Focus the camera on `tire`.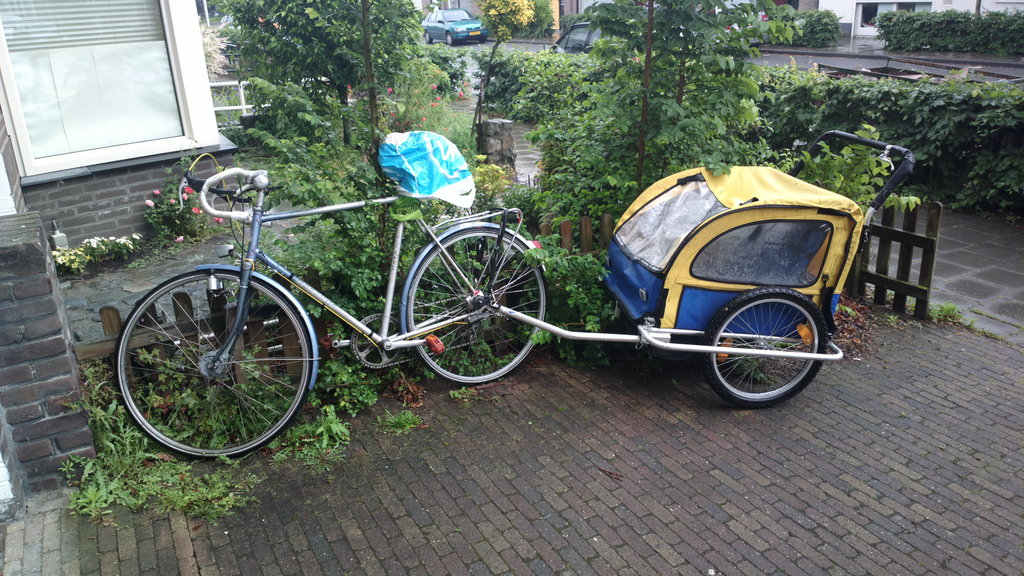
Focus region: [113, 269, 312, 458].
